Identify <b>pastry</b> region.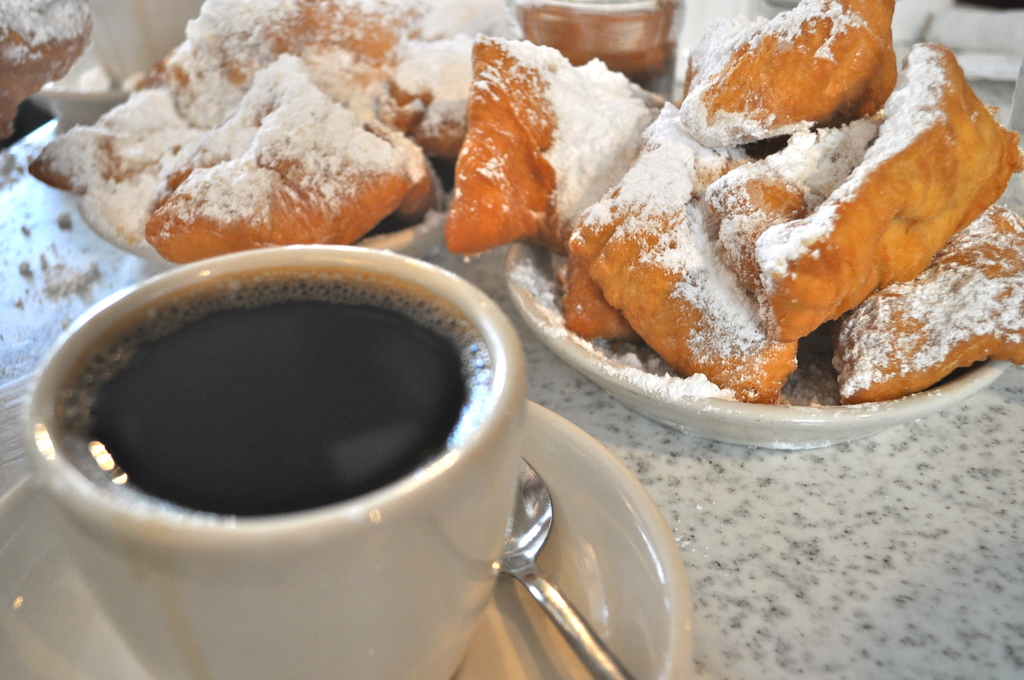
Region: <bbox>832, 203, 1023, 412</bbox>.
